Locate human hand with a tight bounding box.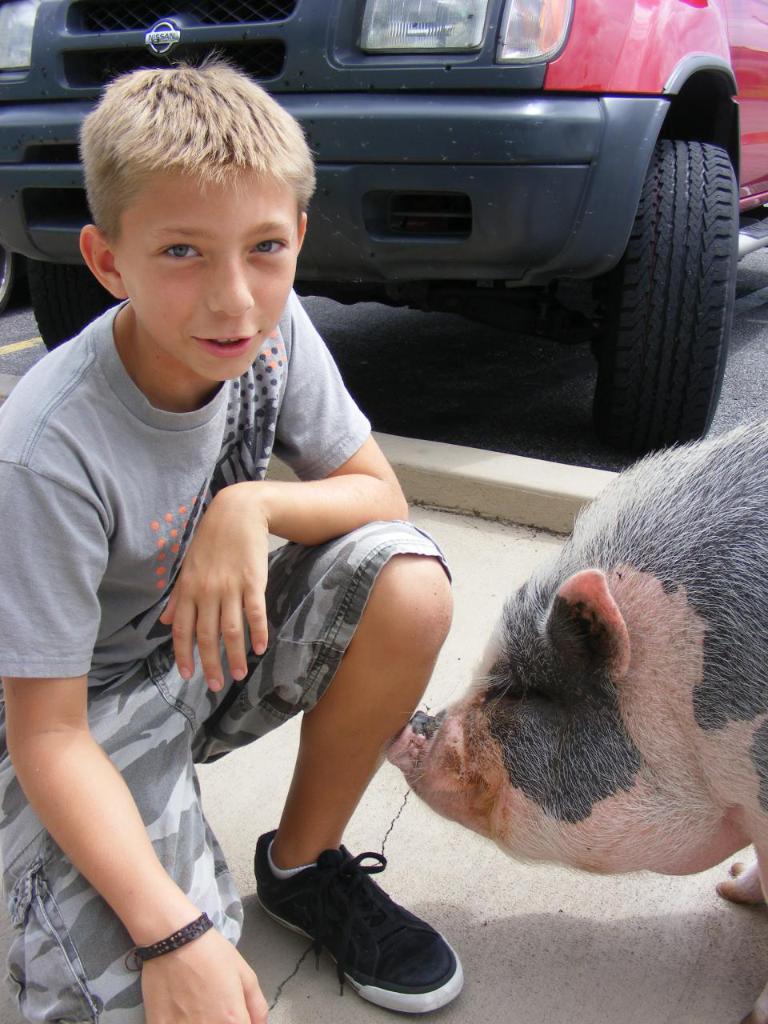
(x1=143, y1=928, x2=272, y2=1023).
